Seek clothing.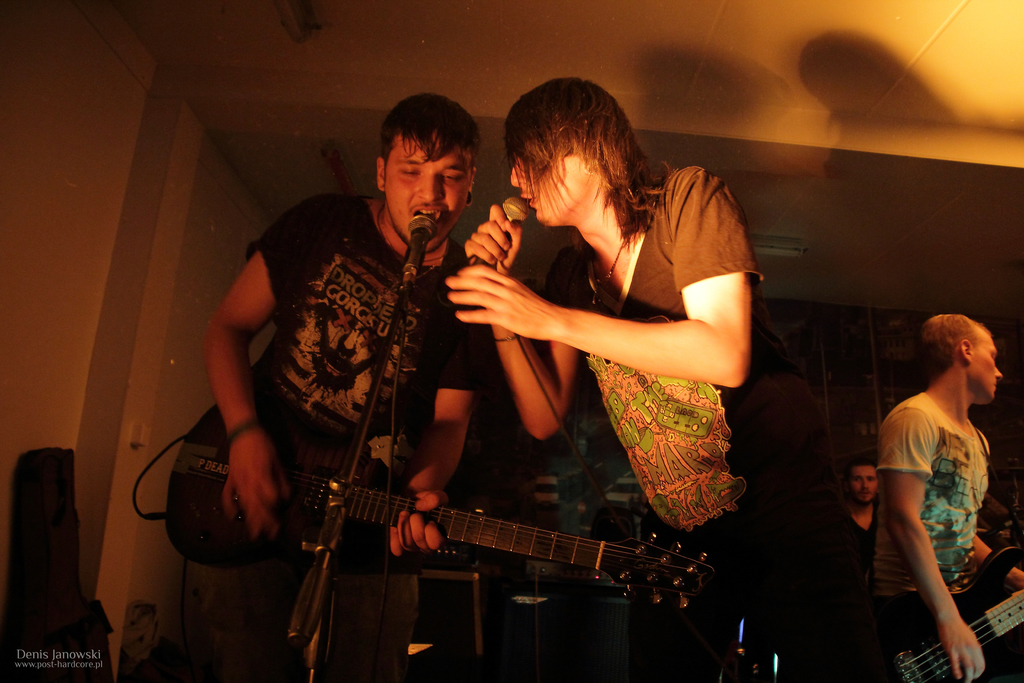
{"left": 540, "top": 168, "right": 810, "bottom": 682}.
